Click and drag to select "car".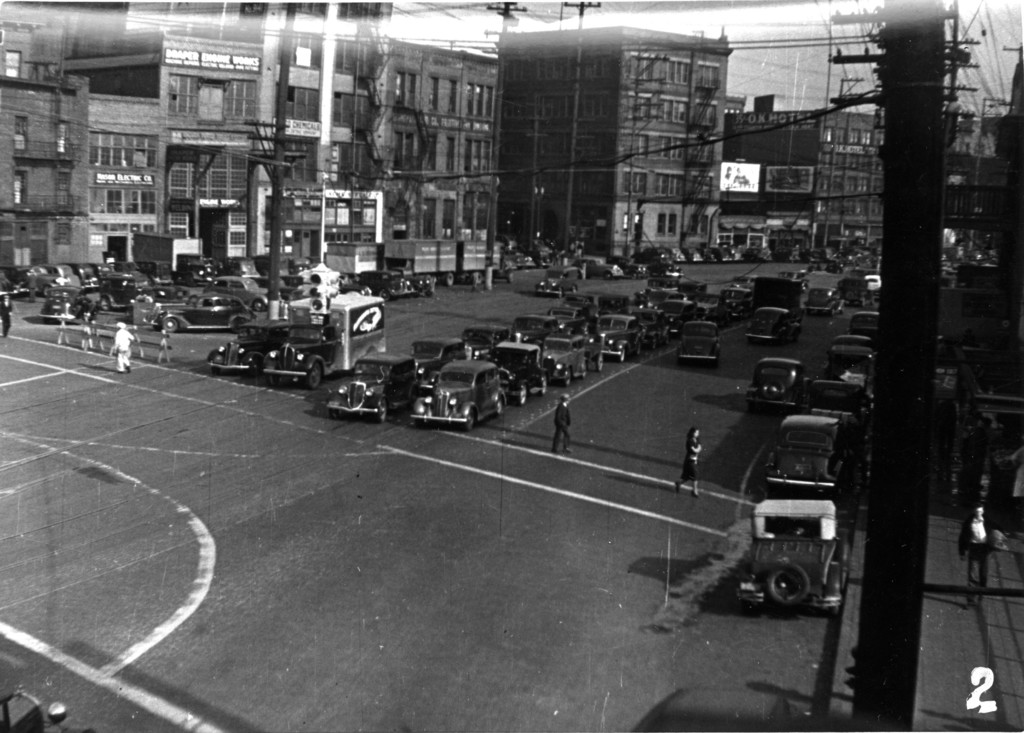
Selection: (536, 264, 578, 295).
